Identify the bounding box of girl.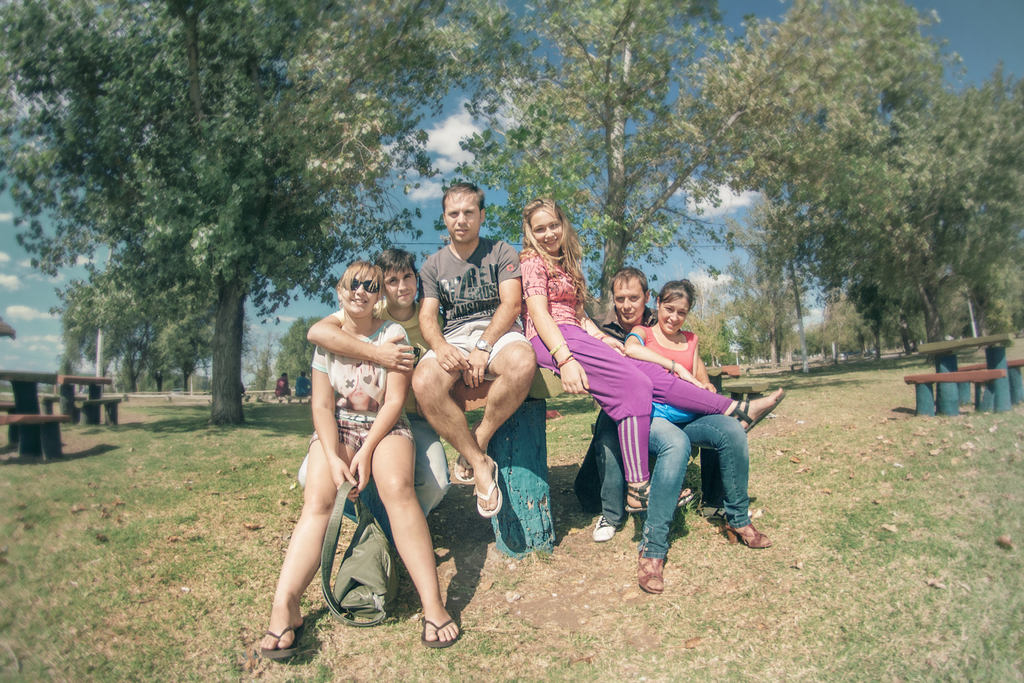
bbox=[271, 255, 464, 646].
